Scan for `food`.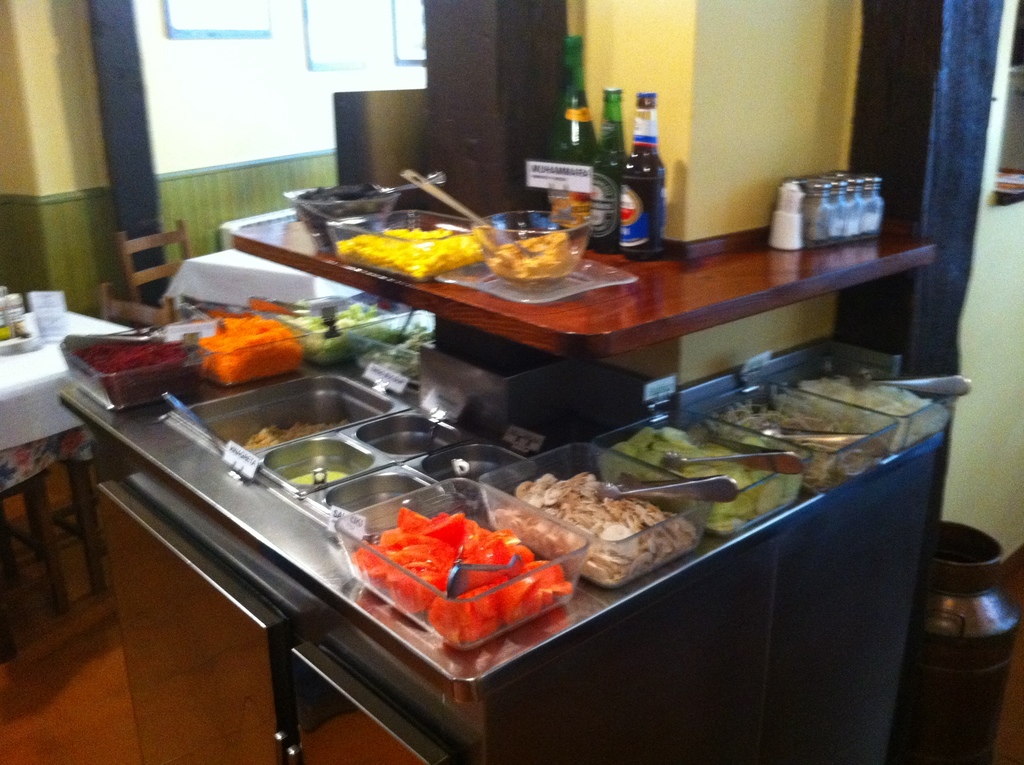
Scan result: rect(79, 345, 188, 412).
